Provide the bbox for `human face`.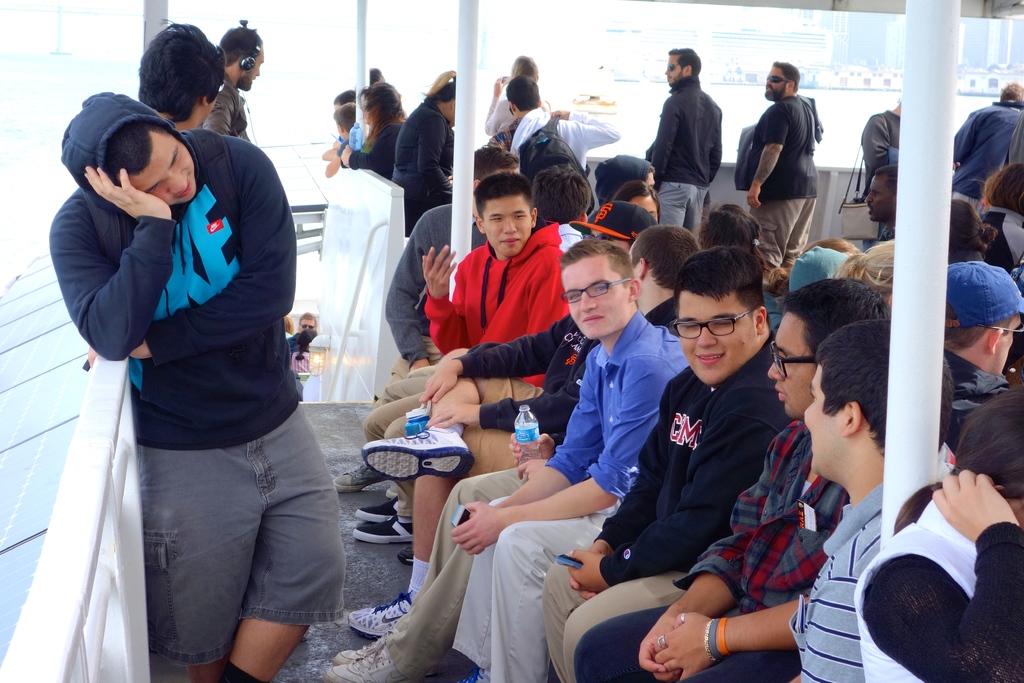
{"x1": 131, "y1": 131, "x2": 195, "y2": 206}.
